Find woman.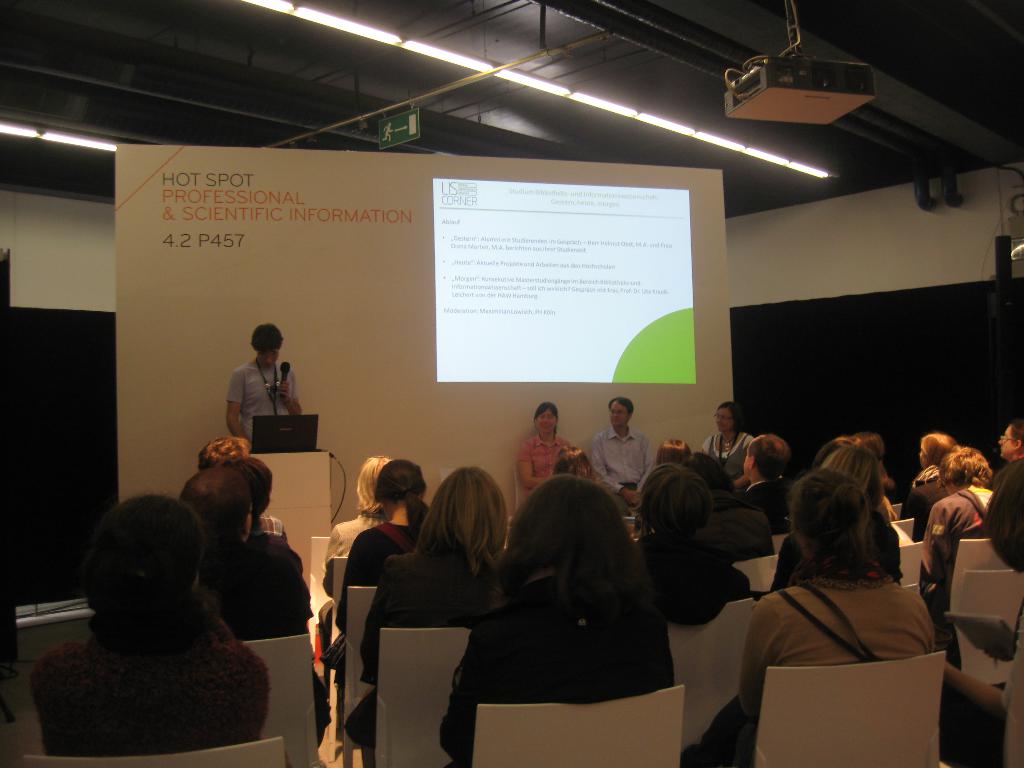
<region>700, 399, 756, 483</region>.
